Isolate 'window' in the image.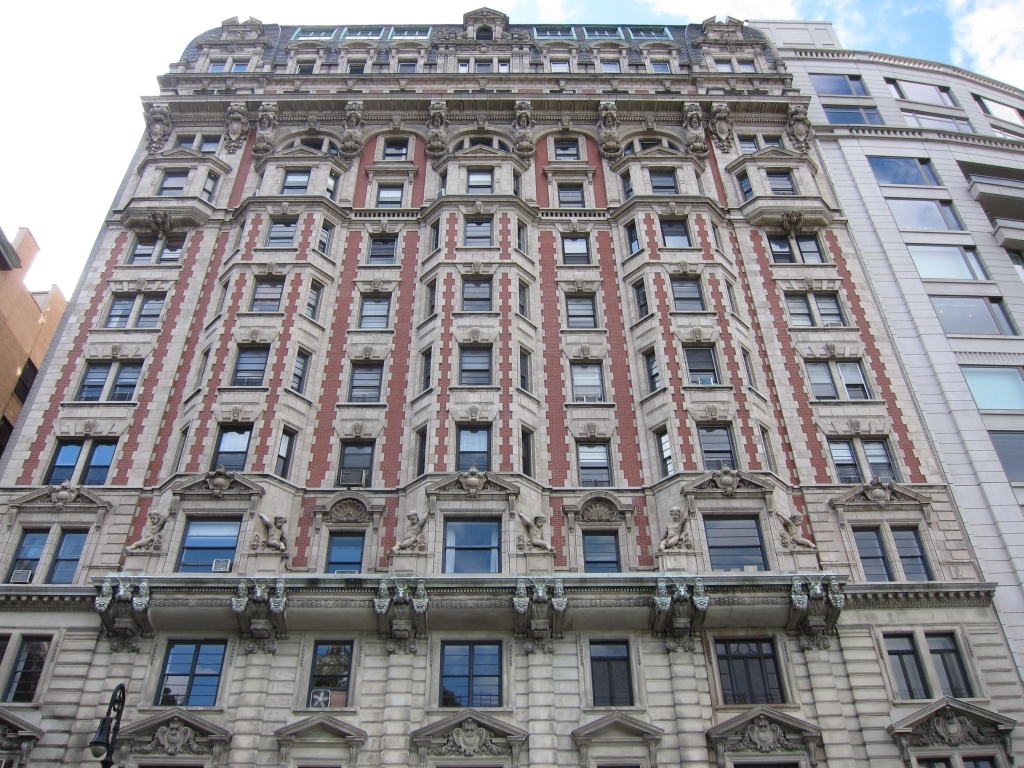
Isolated region: [810, 75, 869, 94].
